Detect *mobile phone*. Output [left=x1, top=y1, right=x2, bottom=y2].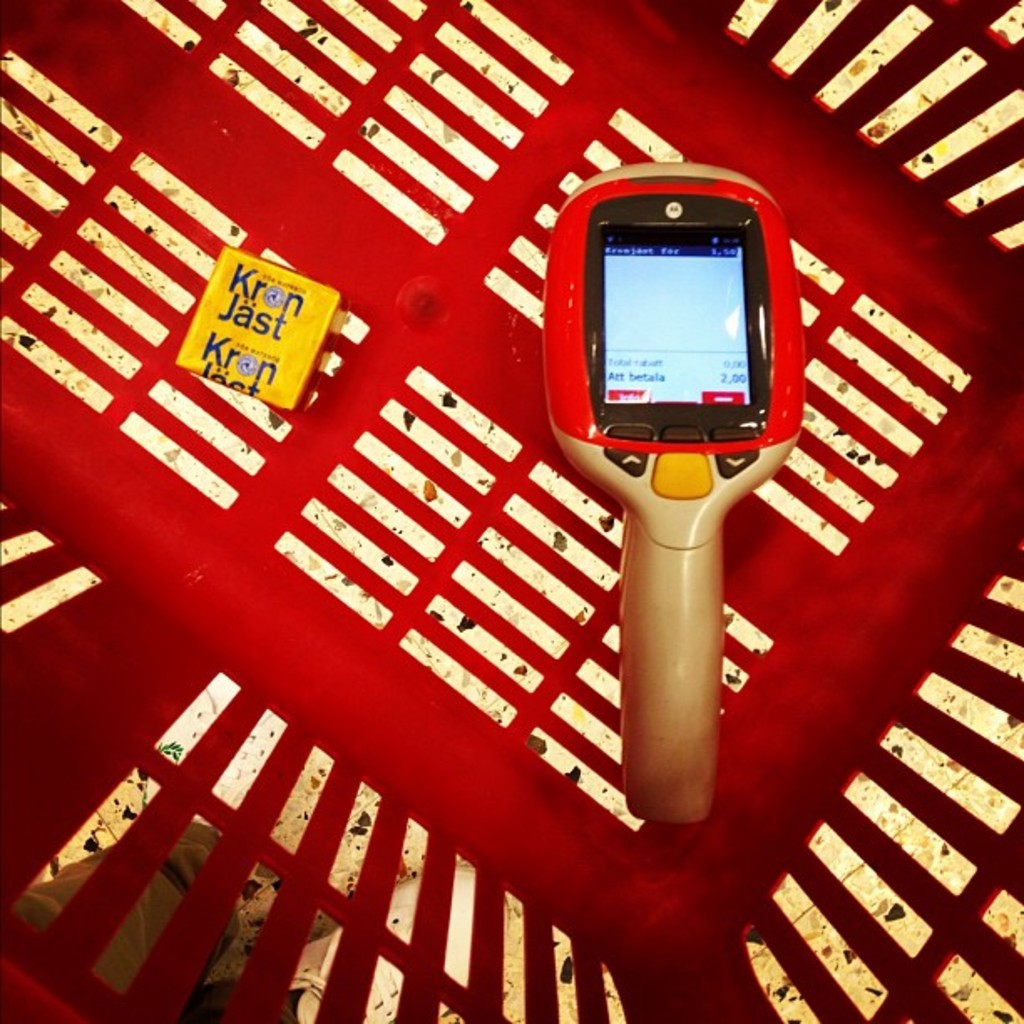
[left=591, top=194, right=783, bottom=445].
